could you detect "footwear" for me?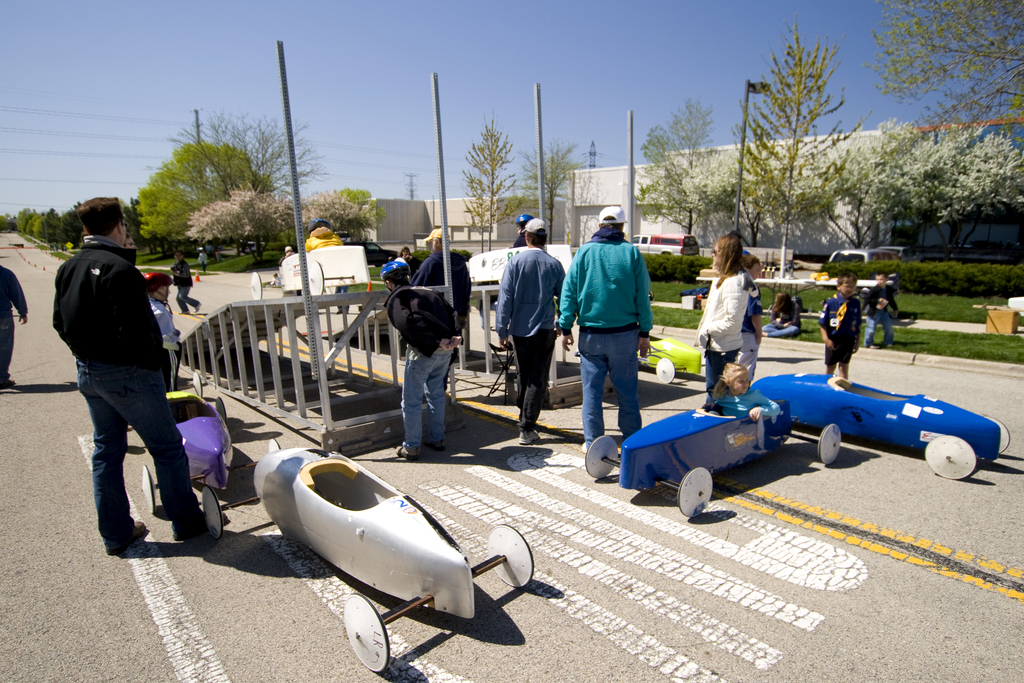
Detection result: [194,301,202,312].
